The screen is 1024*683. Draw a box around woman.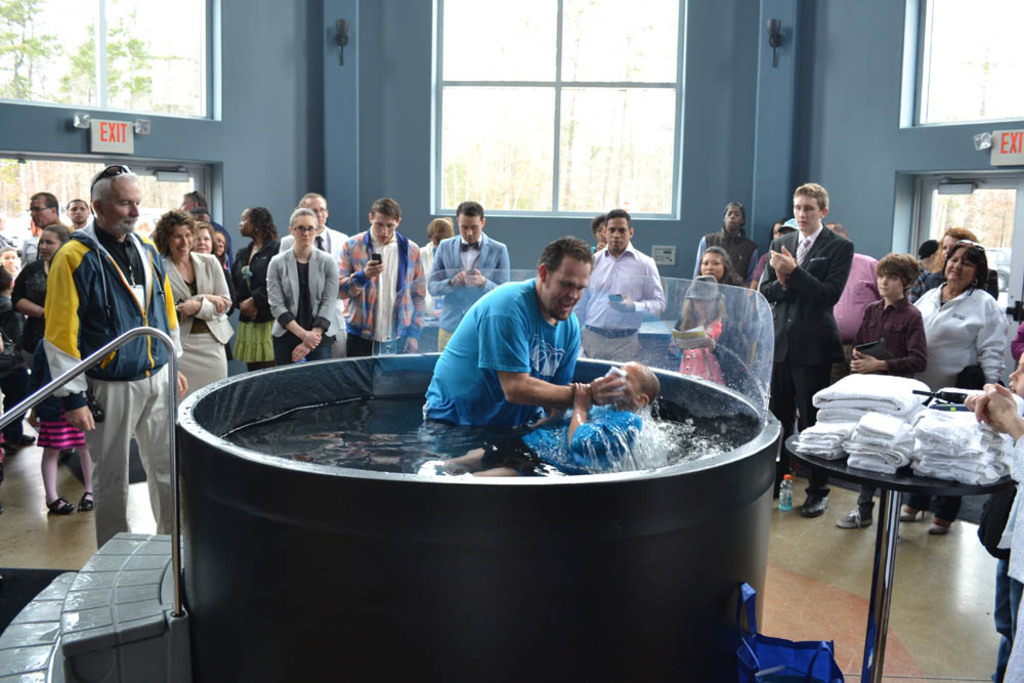
(left=899, top=236, right=1012, bottom=531).
